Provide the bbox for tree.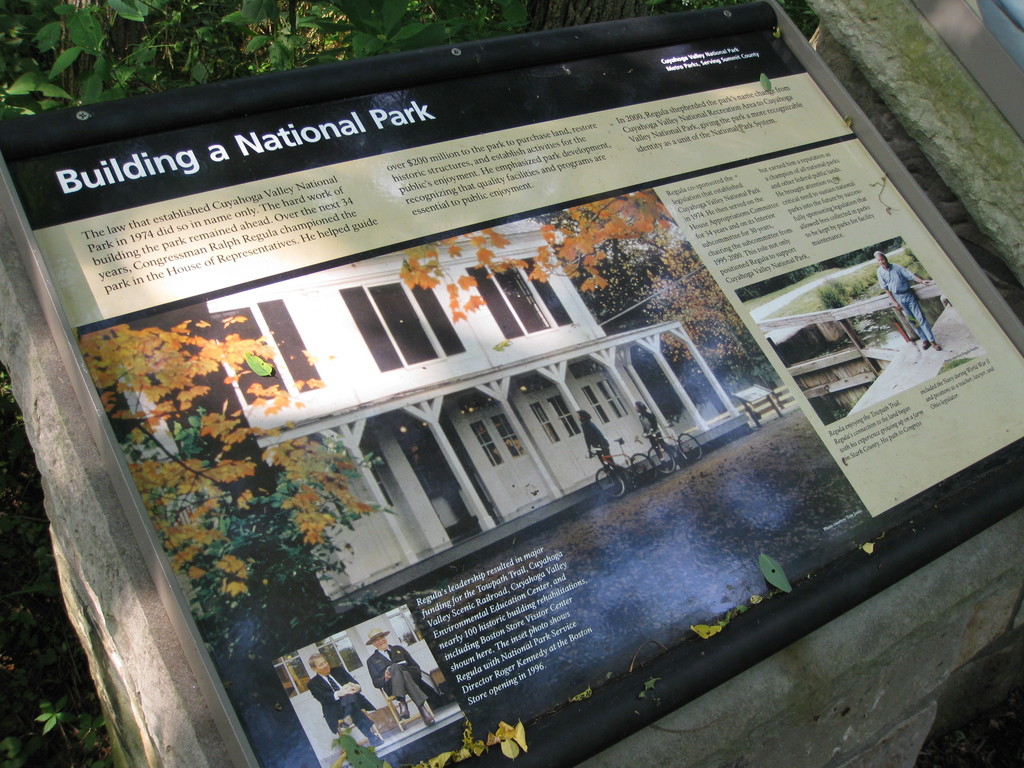
bbox=[398, 184, 792, 424].
